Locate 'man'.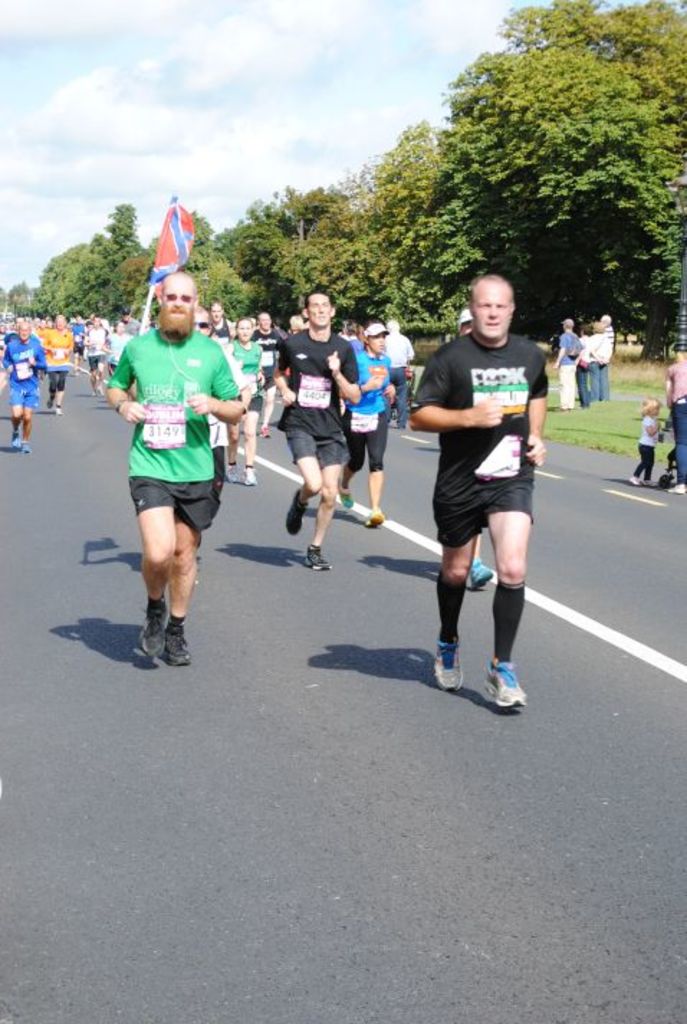
Bounding box: select_region(254, 309, 280, 439).
